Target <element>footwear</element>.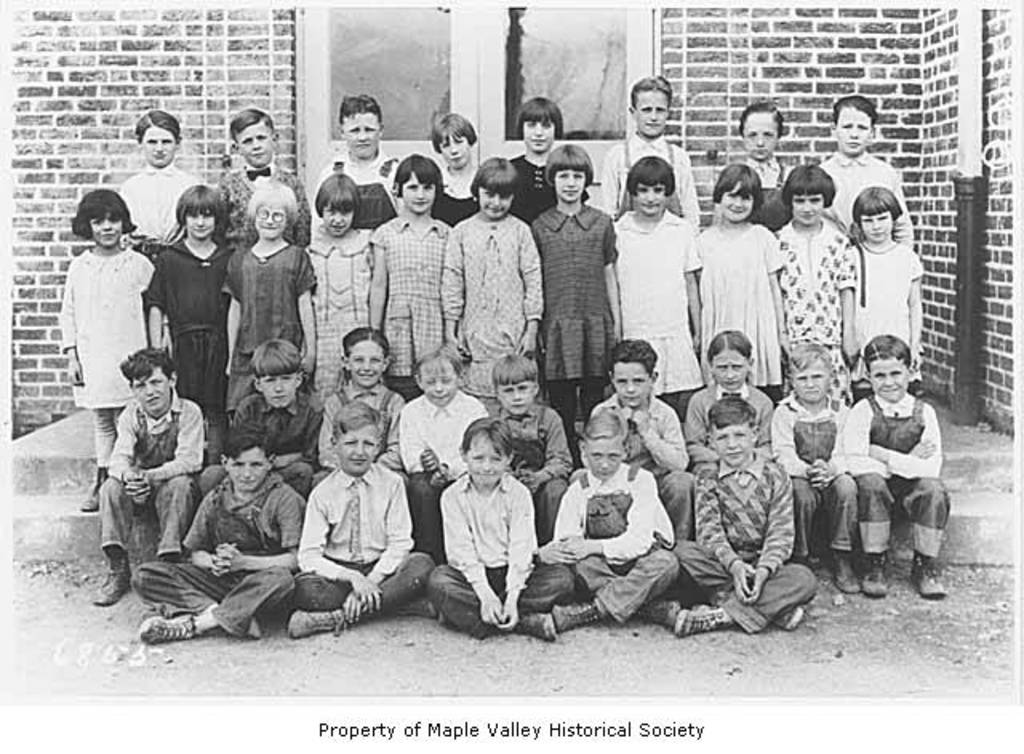
Target region: left=909, top=559, right=944, bottom=600.
